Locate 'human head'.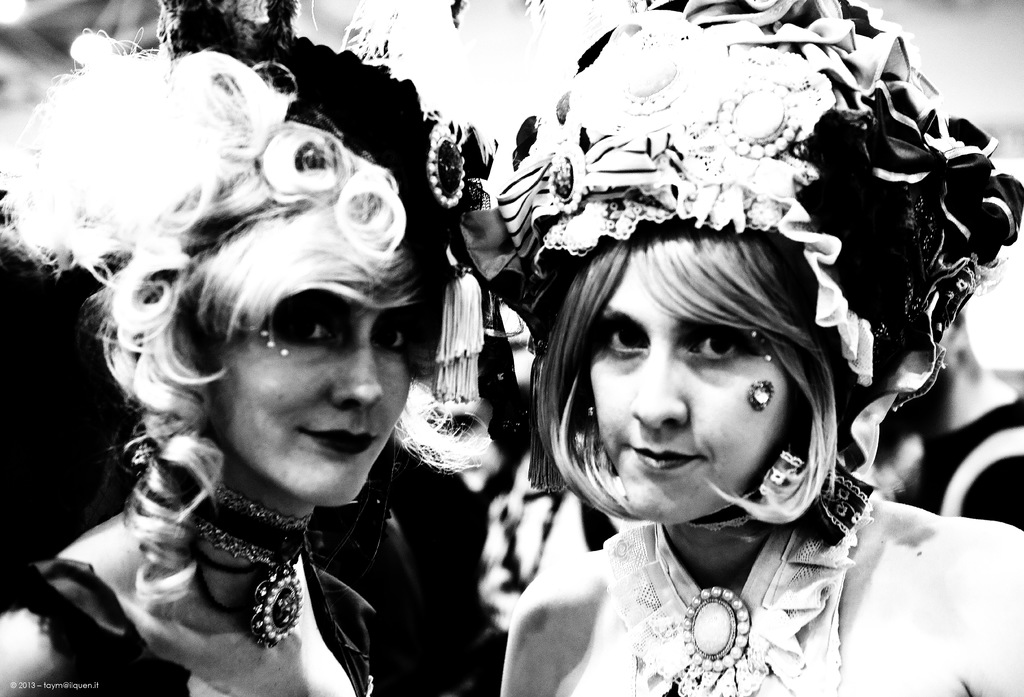
Bounding box: bbox(189, 178, 449, 503).
